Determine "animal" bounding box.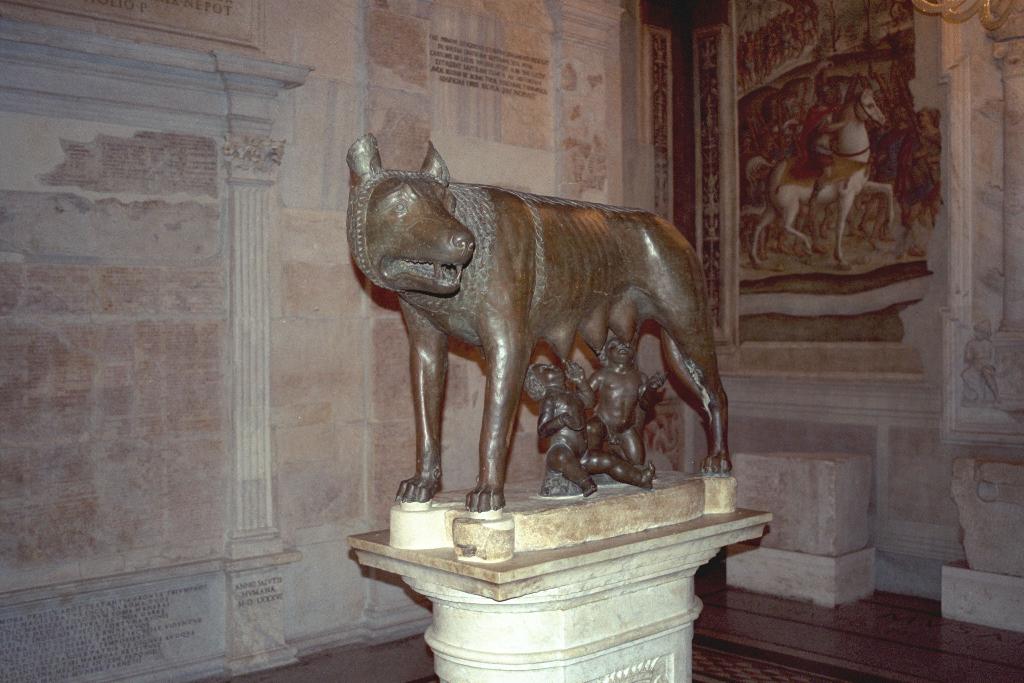
Determined: <bbox>743, 74, 902, 268</bbox>.
